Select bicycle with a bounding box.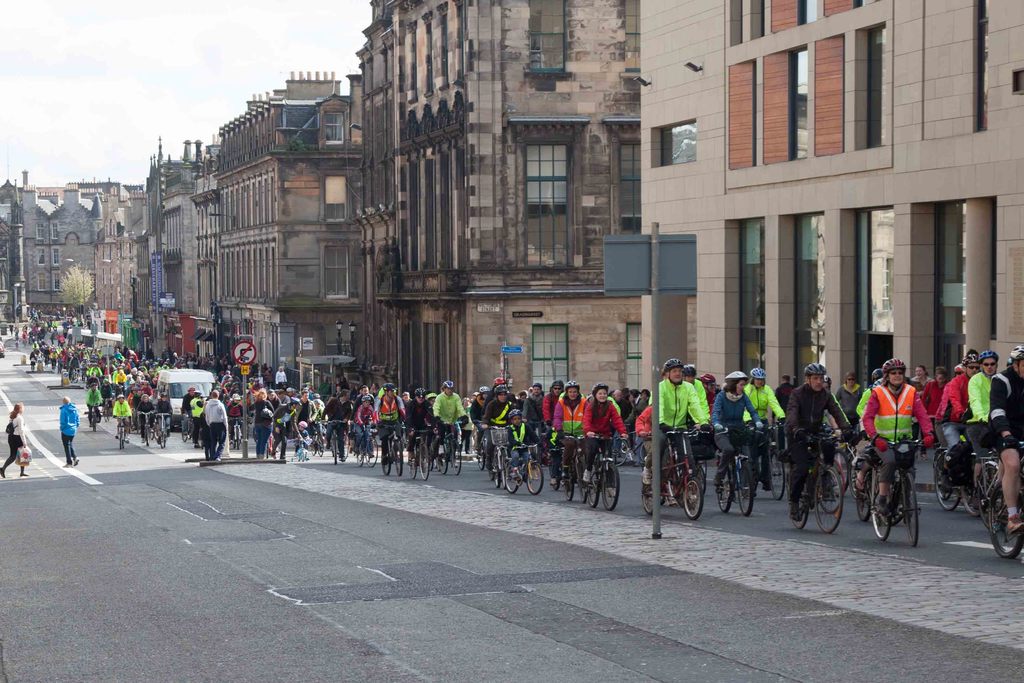
500,444,550,488.
